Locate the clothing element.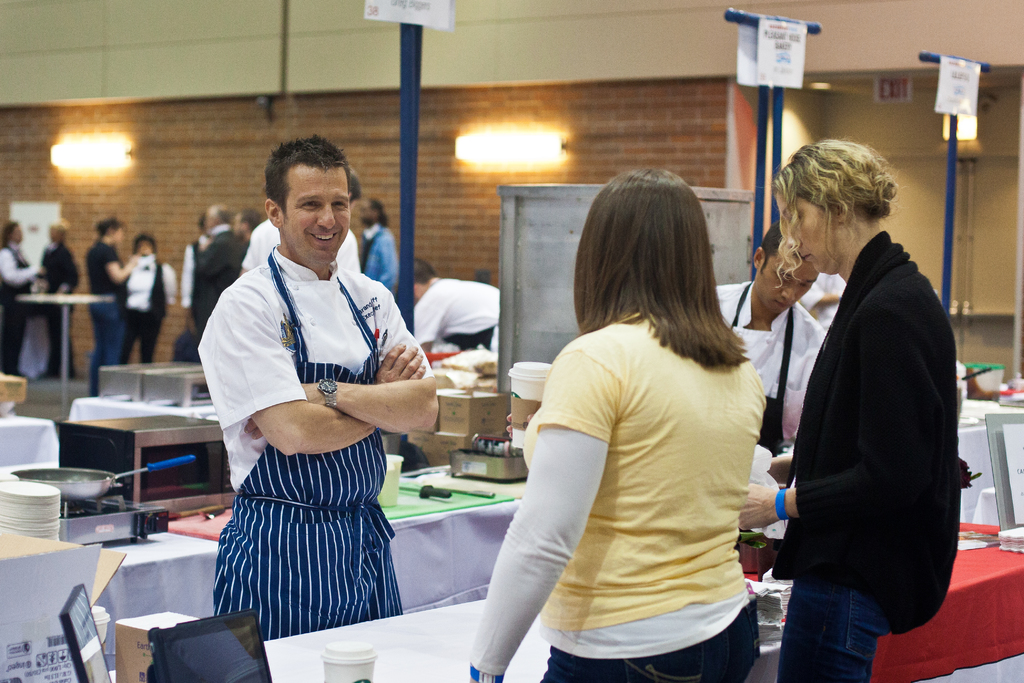
Element bbox: (40,239,77,374).
